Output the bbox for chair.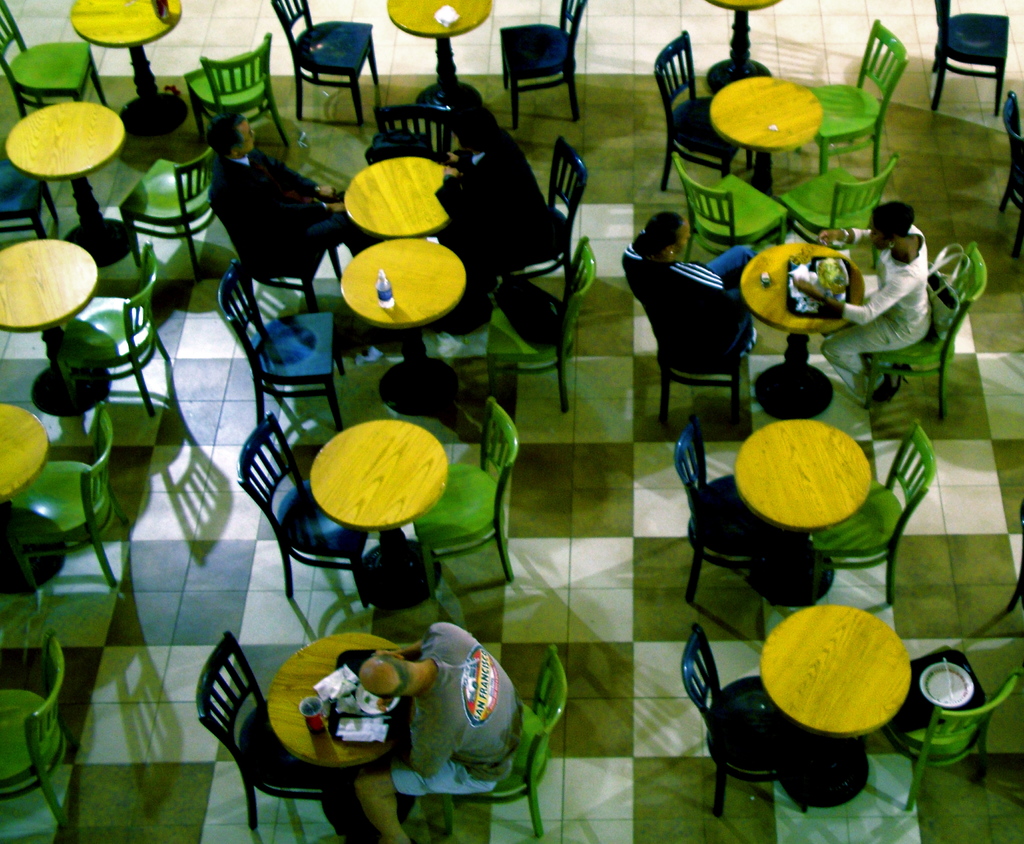
BBox(221, 261, 355, 432).
